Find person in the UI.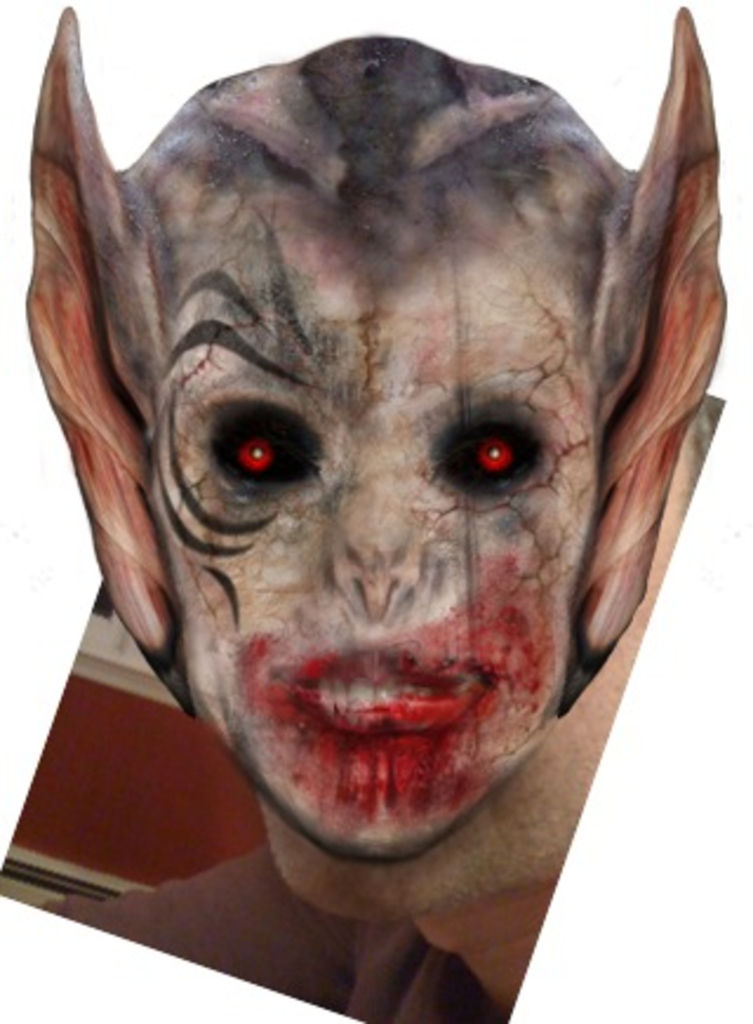
UI element at 19:0:732:1022.
